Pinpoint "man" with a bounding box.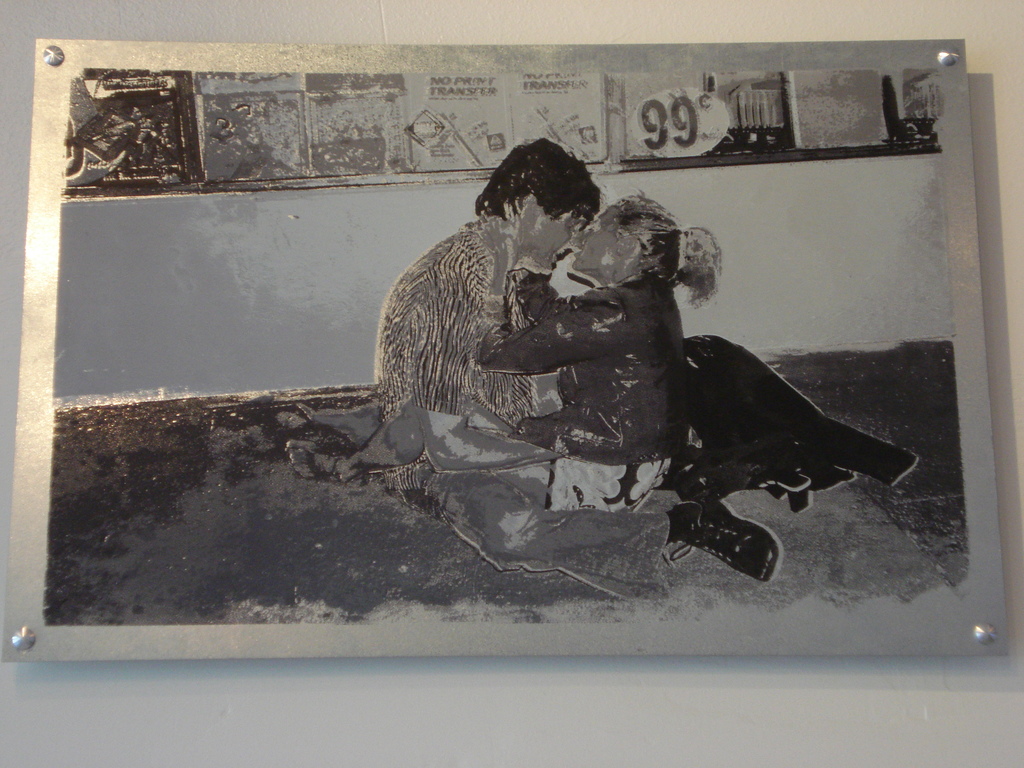
l=371, t=133, r=802, b=600.
